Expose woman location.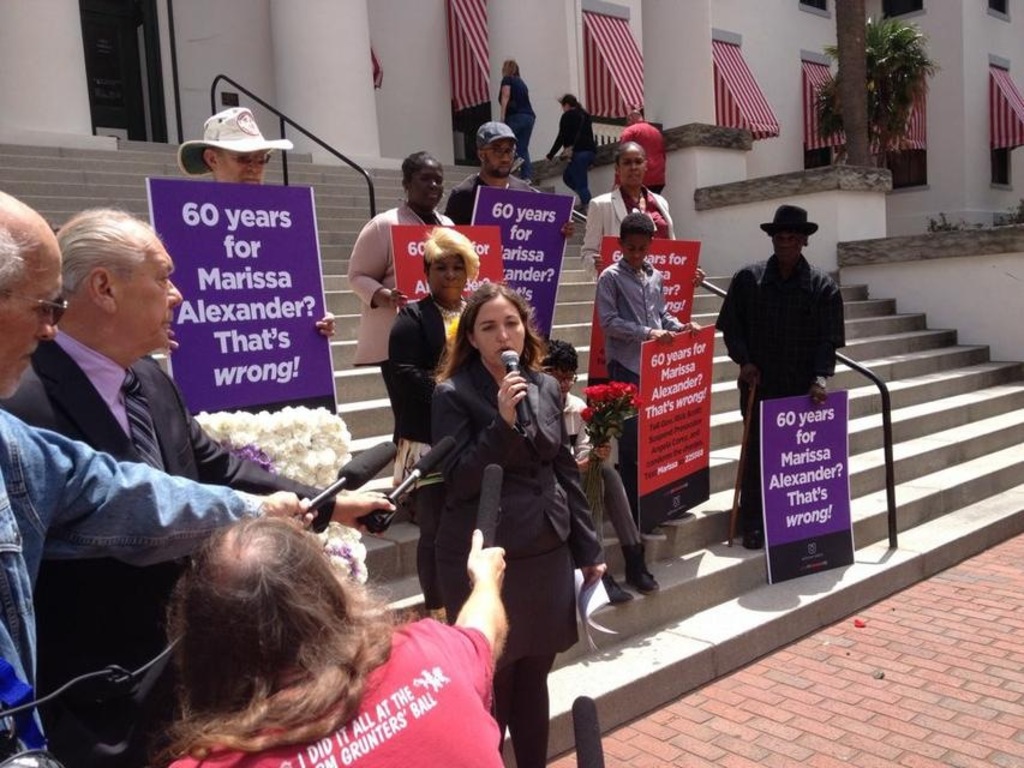
Exposed at (left=587, top=139, right=678, bottom=278).
